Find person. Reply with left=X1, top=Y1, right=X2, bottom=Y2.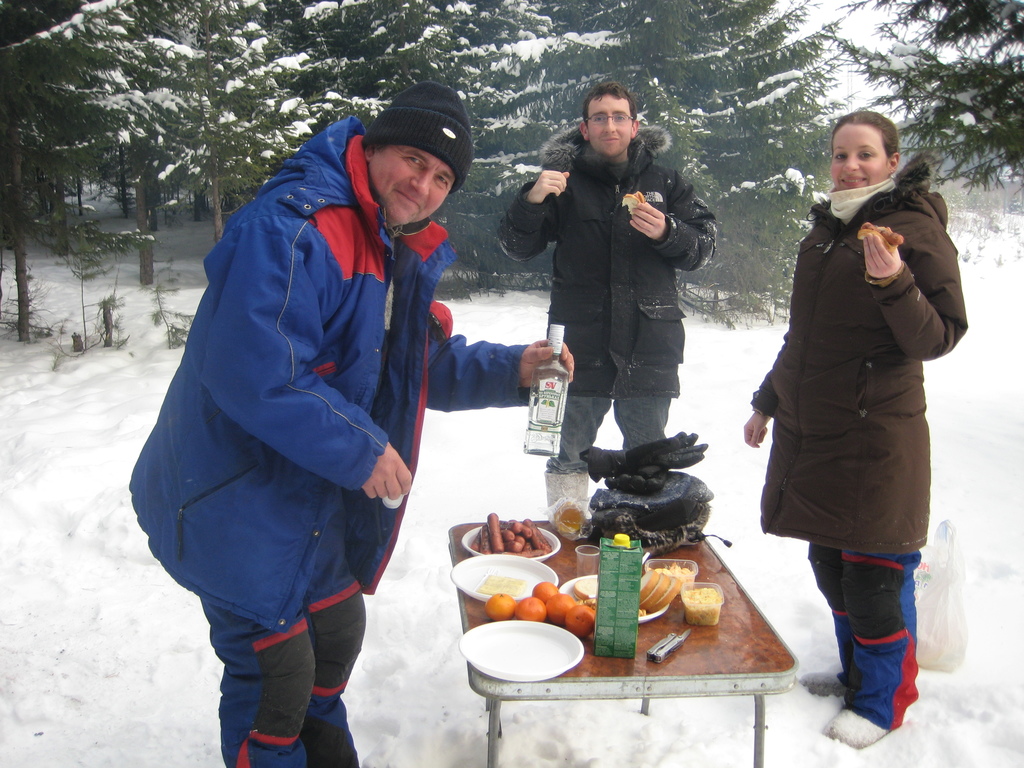
left=493, top=76, right=719, bottom=525.
